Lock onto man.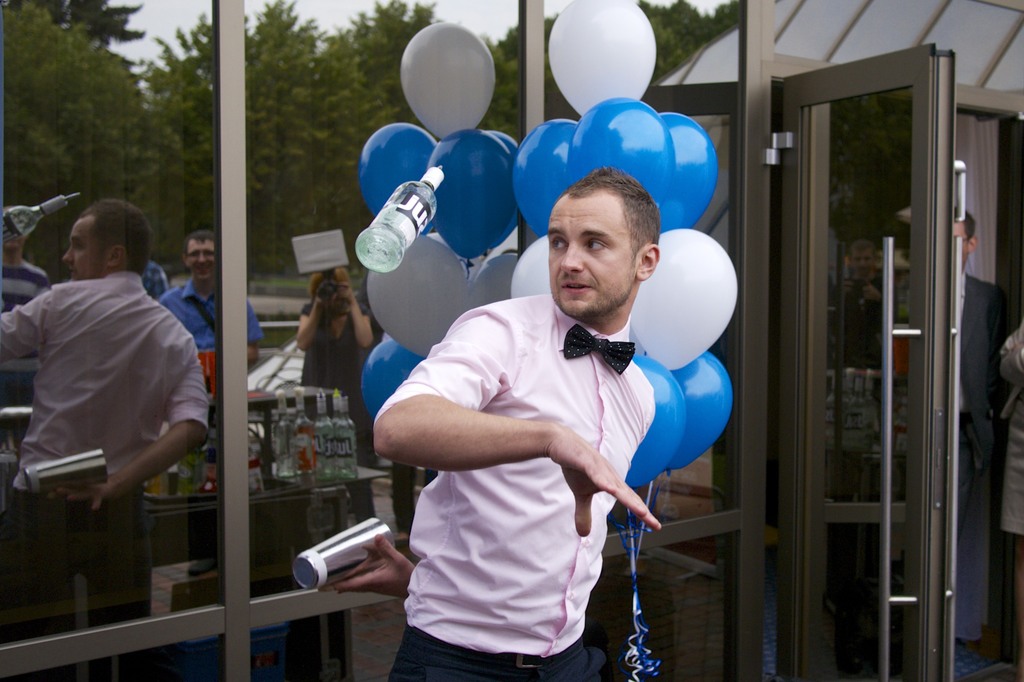
Locked: <bbox>14, 179, 212, 589</bbox>.
